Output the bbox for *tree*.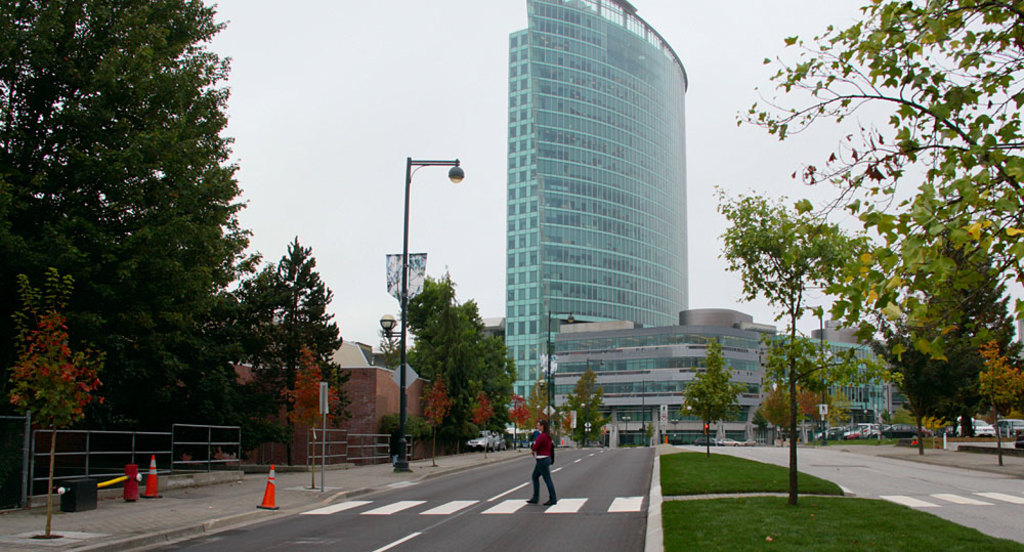
<region>19, 8, 273, 491</region>.
